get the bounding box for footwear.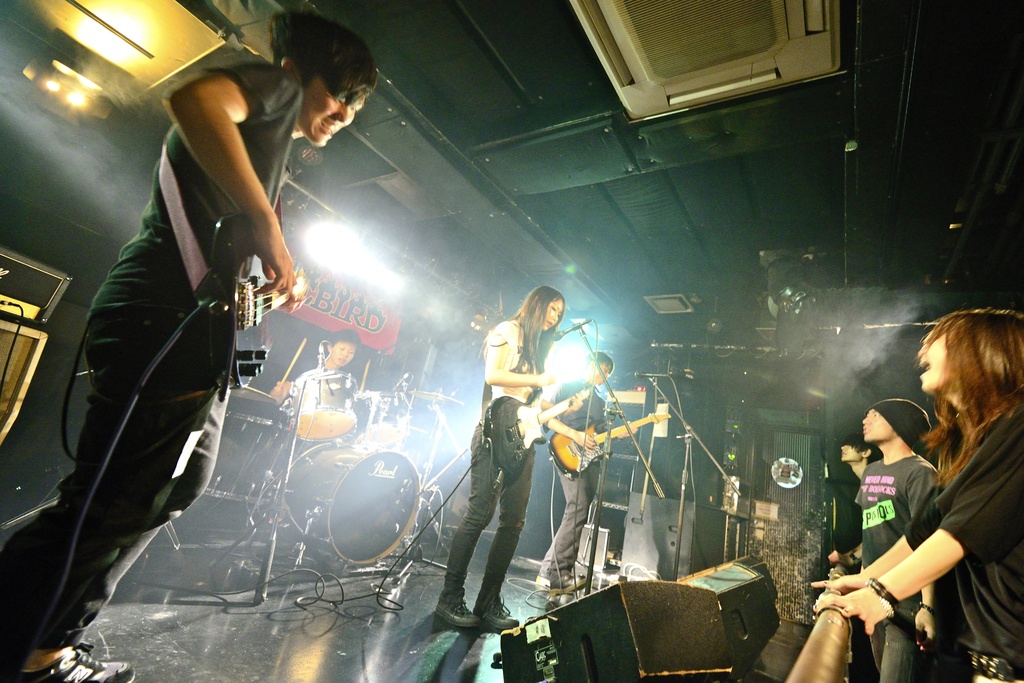
bbox(19, 641, 135, 682).
